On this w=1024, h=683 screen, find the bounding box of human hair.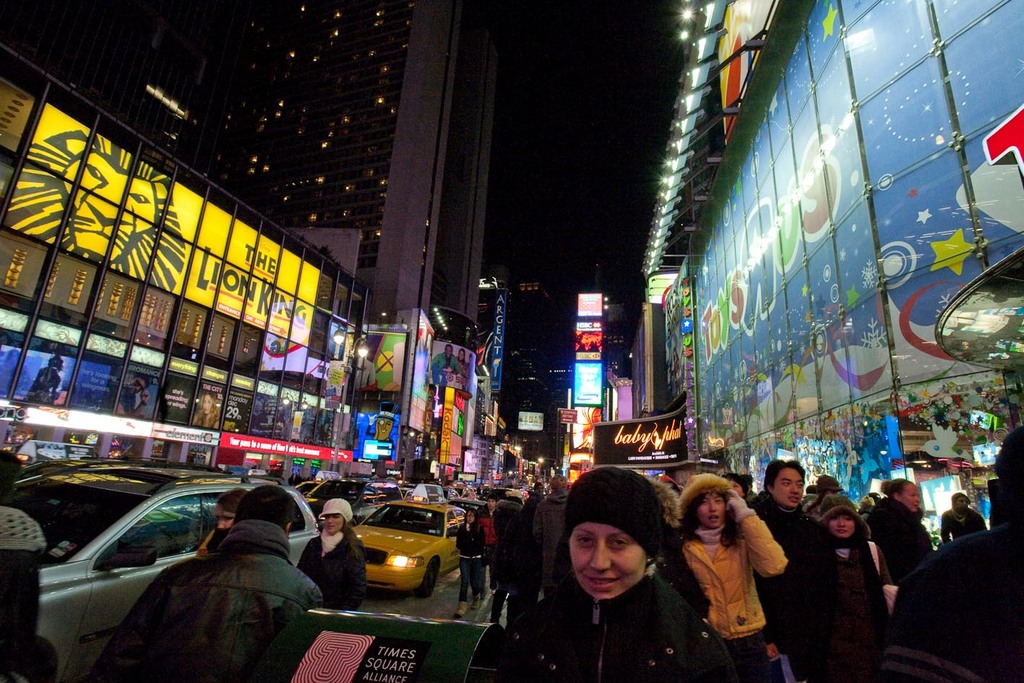
Bounding box: 462/507/477/526.
